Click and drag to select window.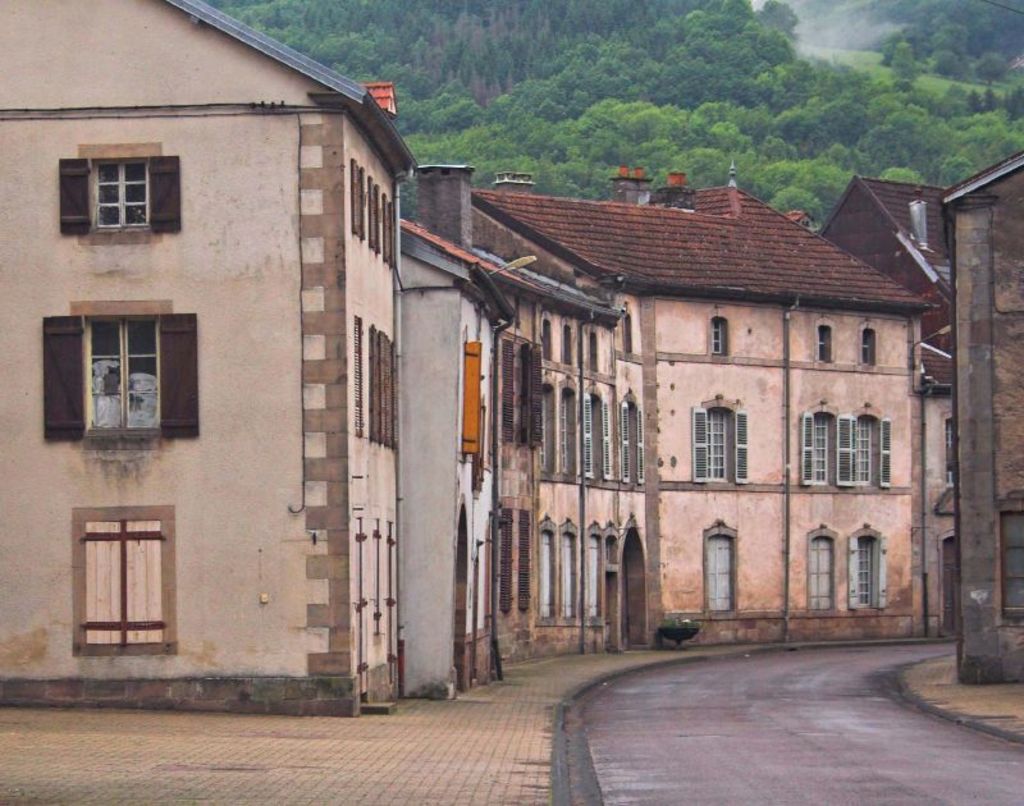
Selection: <region>809, 526, 838, 613</region>.
